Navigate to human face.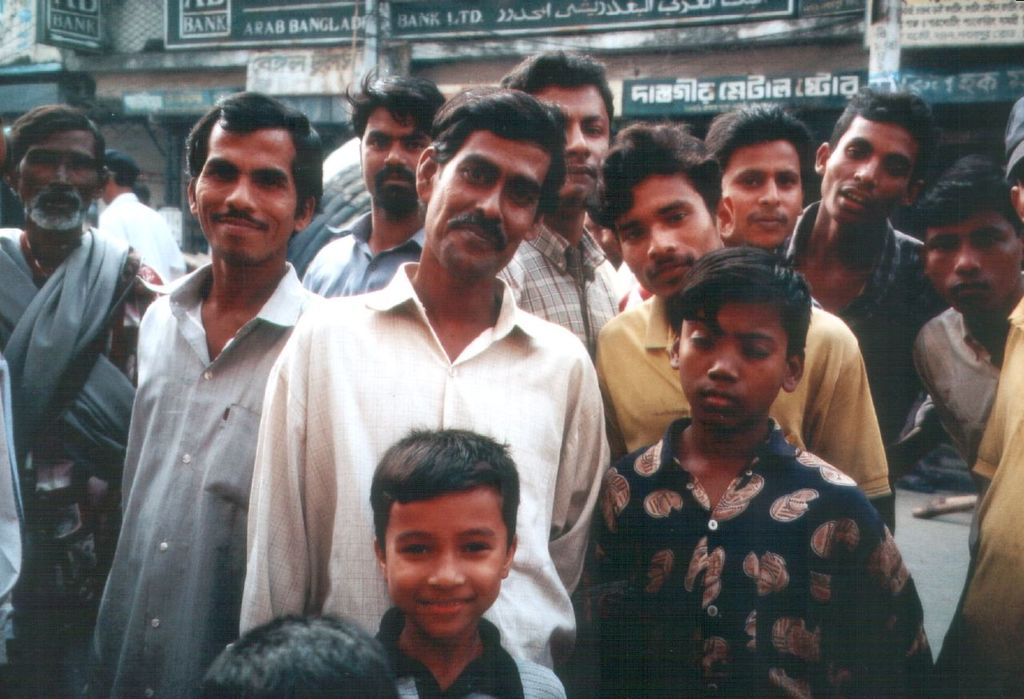
Navigation target: select_region(362, 118, 421, 197).
